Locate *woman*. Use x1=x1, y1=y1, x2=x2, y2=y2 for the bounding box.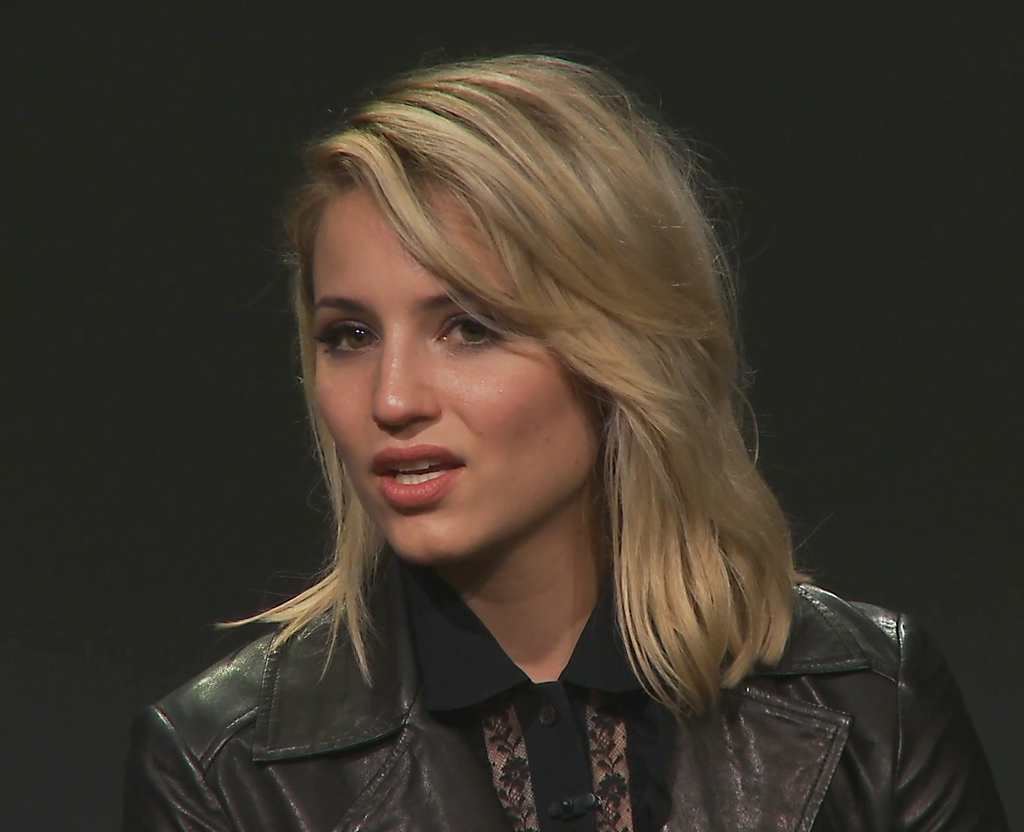
x1=117, y1=68, x2=928, y2=819.
